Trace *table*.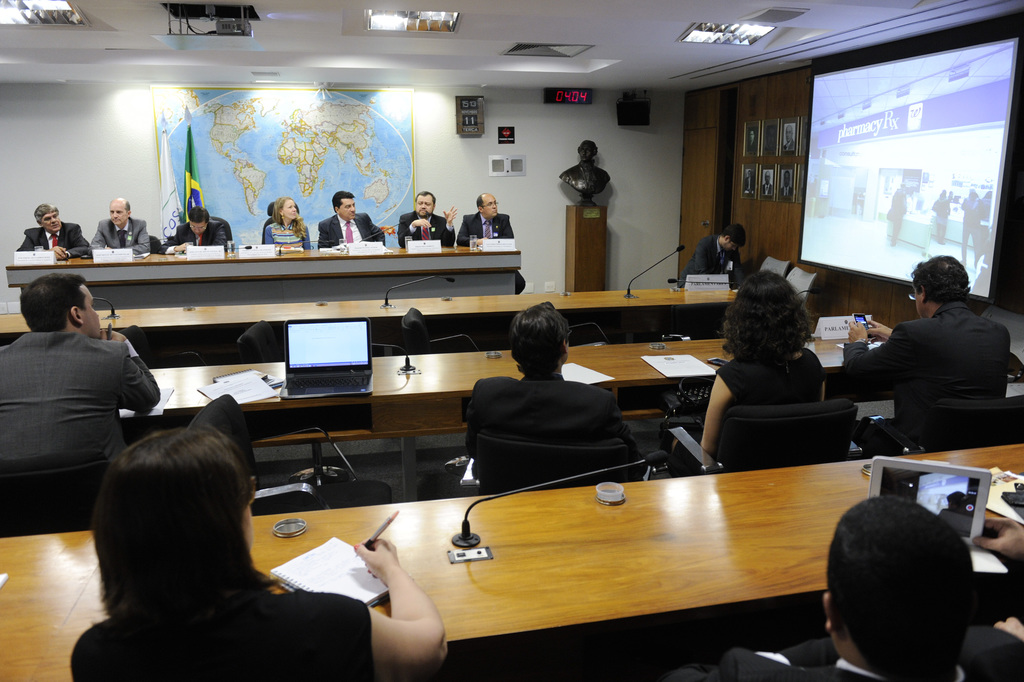
Traced to (6, 246, 519, 291).
